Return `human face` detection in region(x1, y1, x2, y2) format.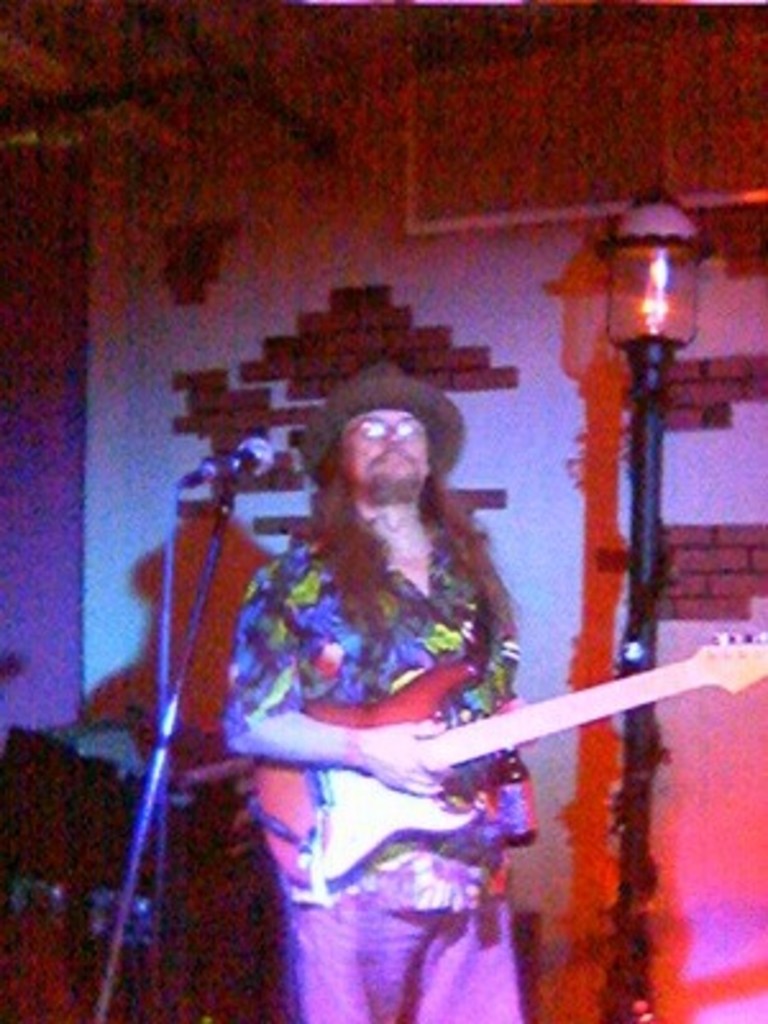
region(343, 407, 428, 497).
